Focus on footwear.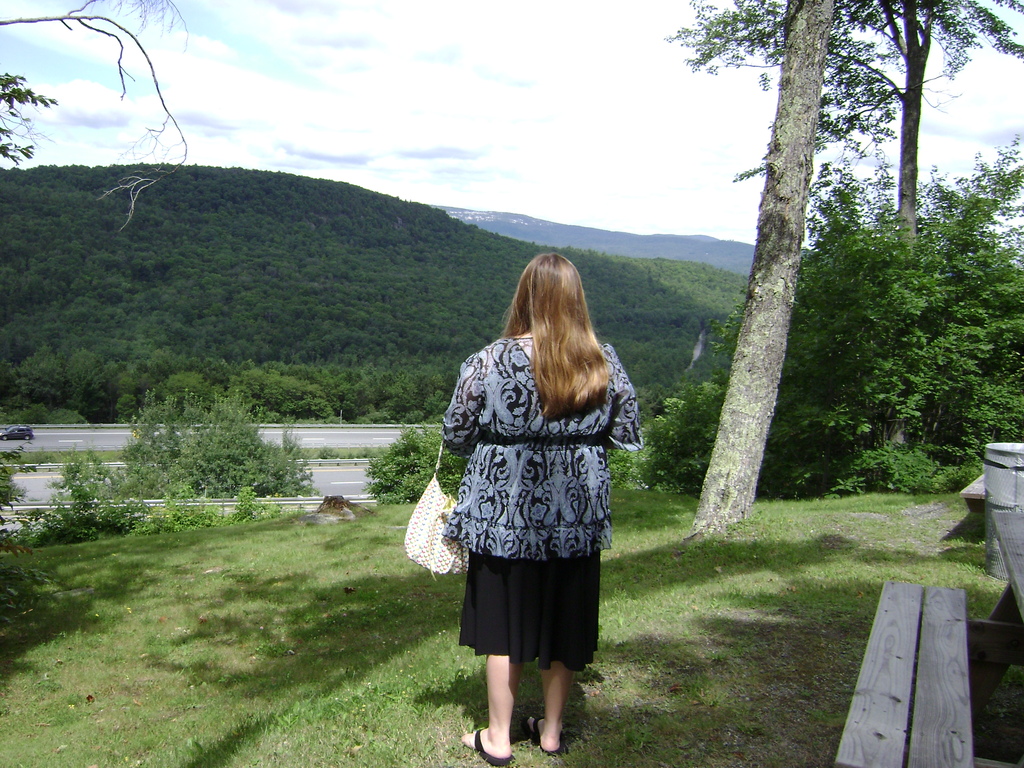
Focused at crop(464, 728, 512, 767).
